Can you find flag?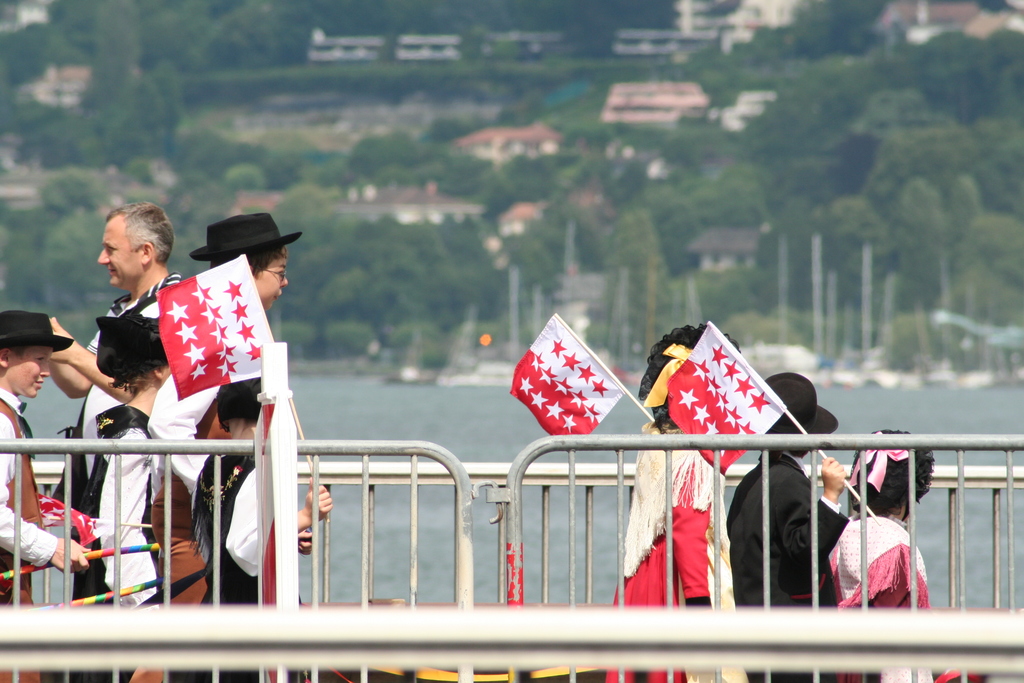
Yes, bounding box: crop(28, 491, 121, 552).
